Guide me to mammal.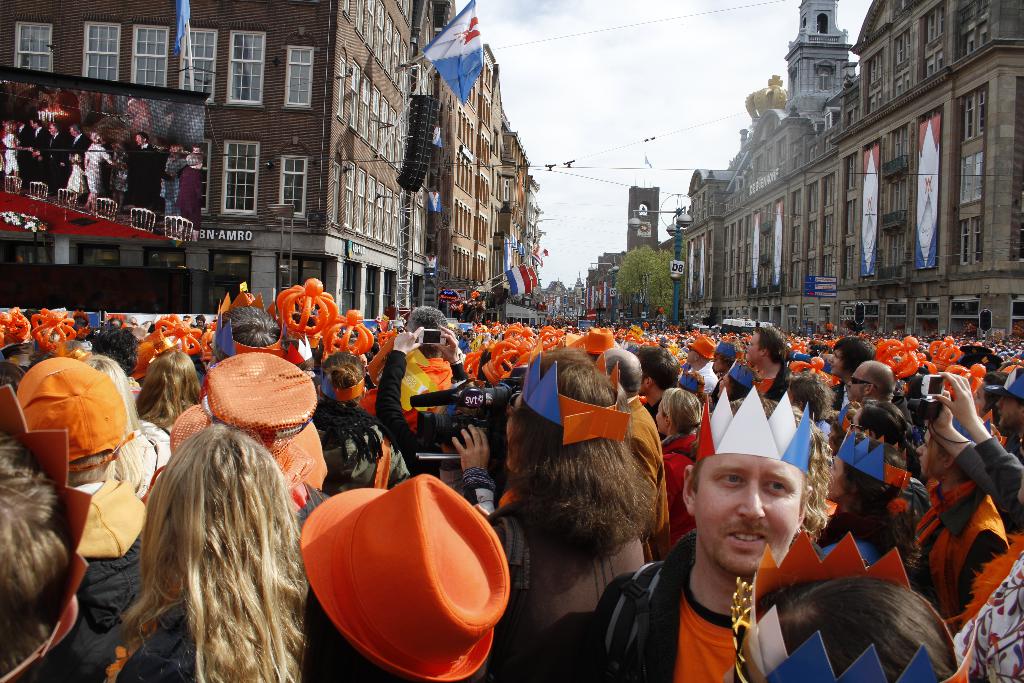
Guidance: {"left": 1, "top": 120, "right": 19, "bottom": 189}.
